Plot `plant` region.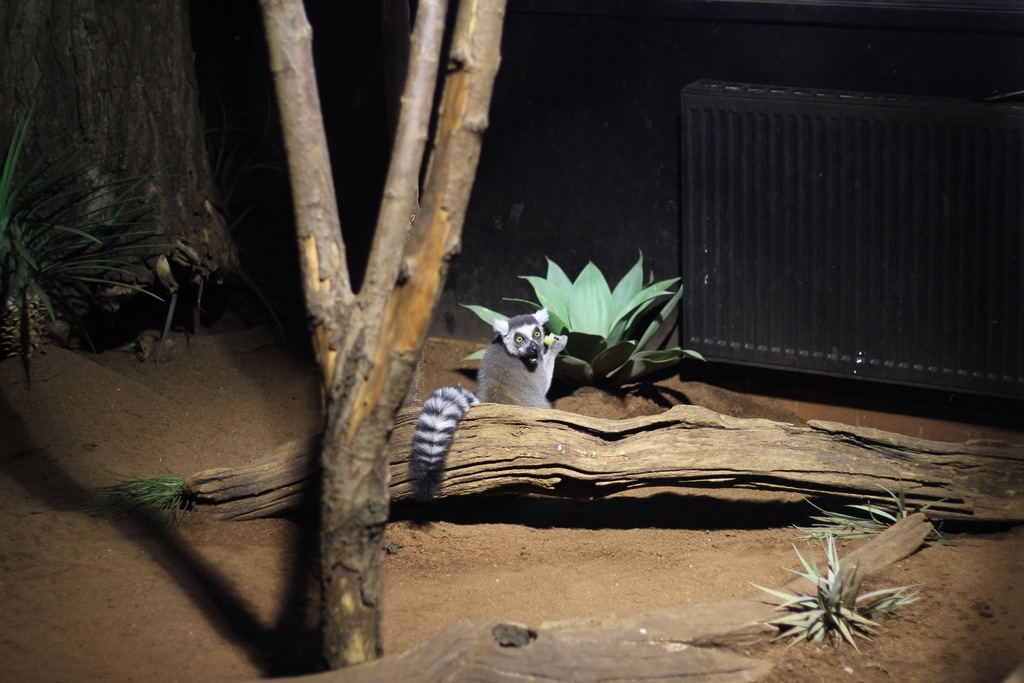
Plotted at rect(458, 250, 710, 395).
